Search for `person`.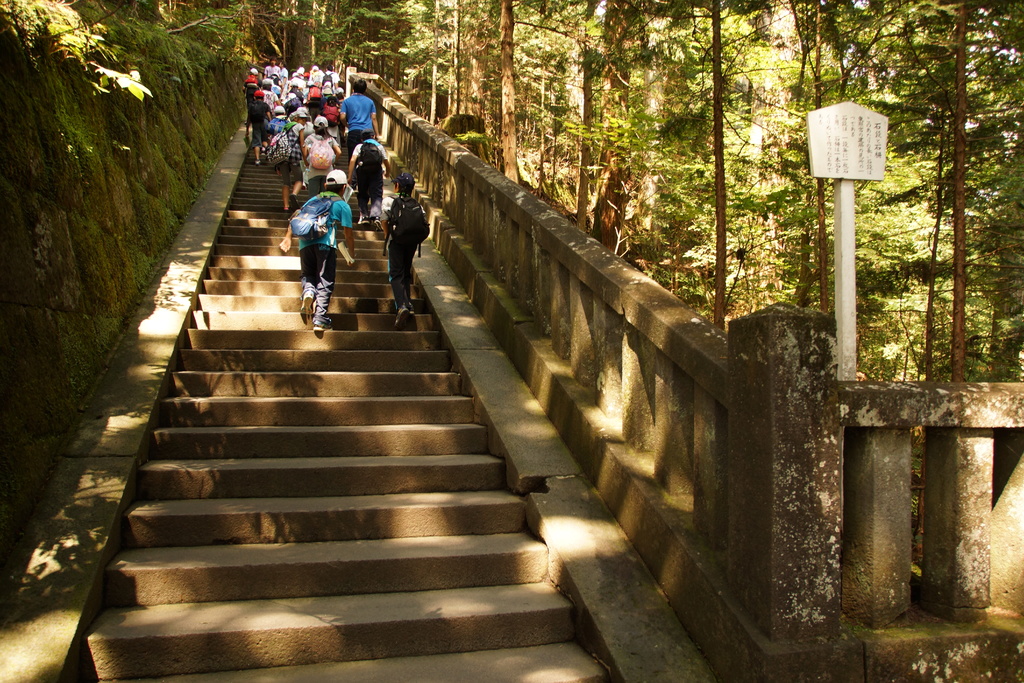
Found at [381, 171, 426, 329].
